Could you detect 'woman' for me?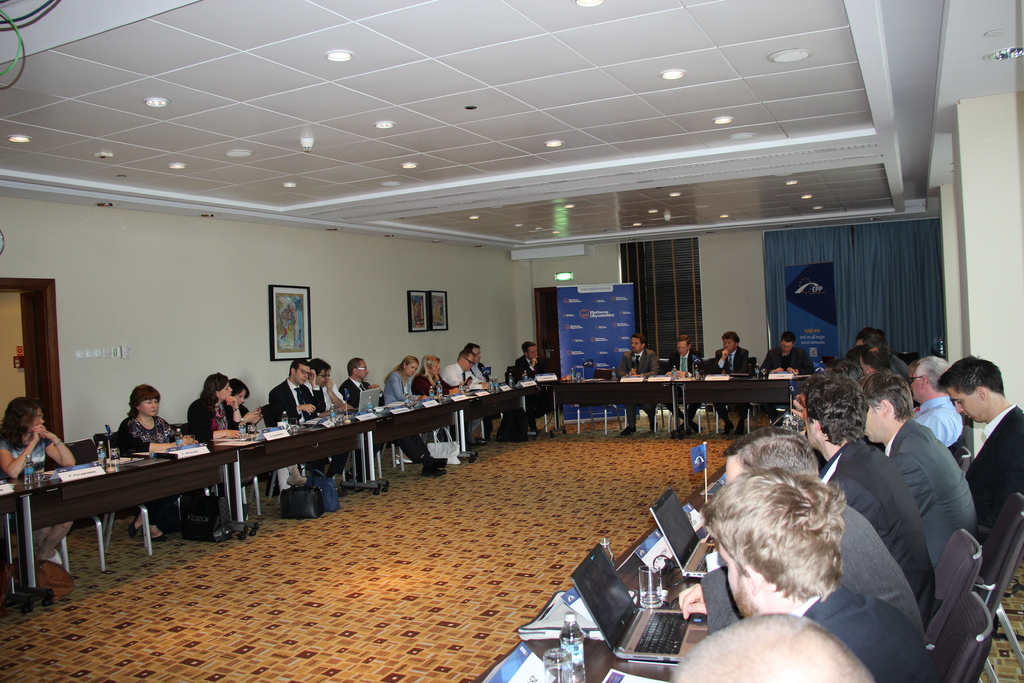
Detection result: detection(118, 382, 197, 543).
